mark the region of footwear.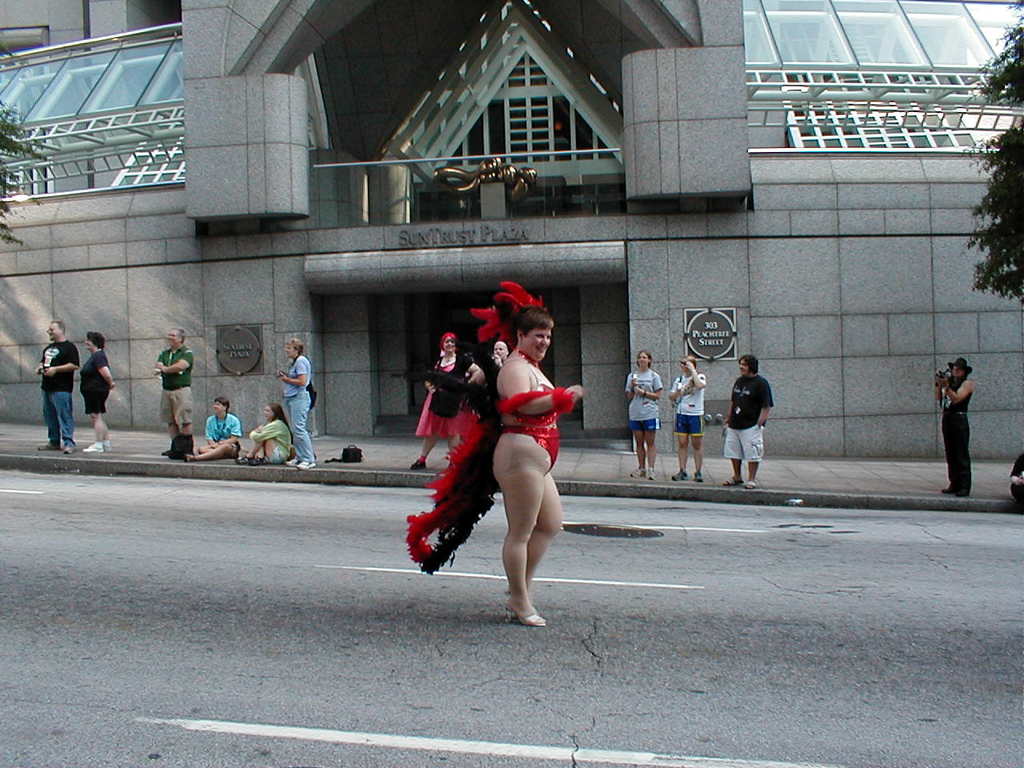
Region: Rect(298, 455, 317, 473).
